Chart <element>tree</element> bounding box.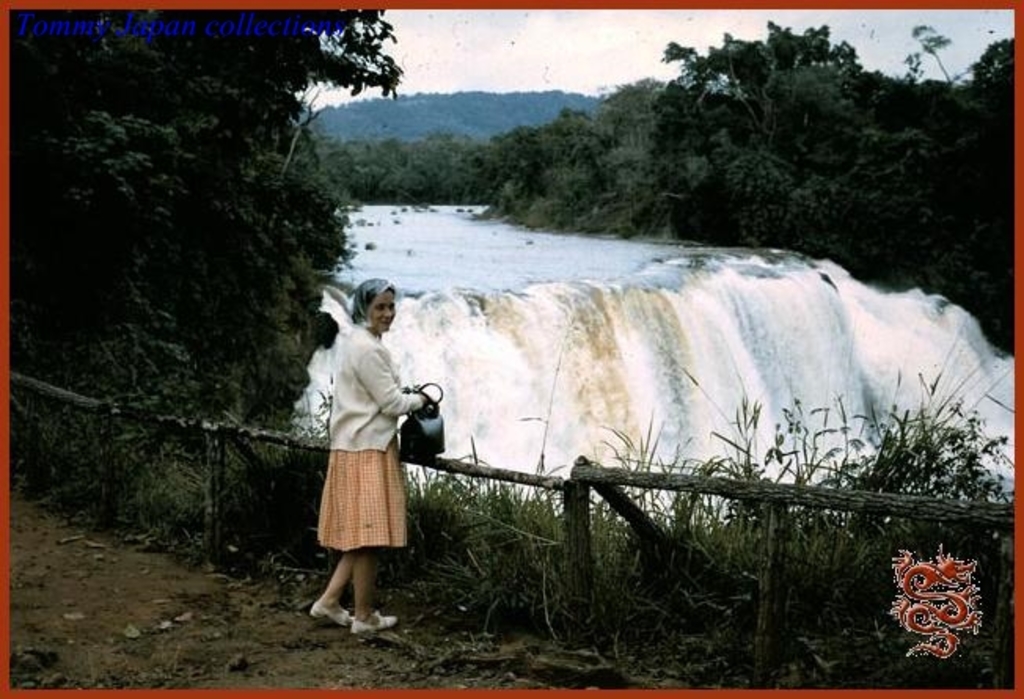
Charted: [628, 14, 914, 253].
